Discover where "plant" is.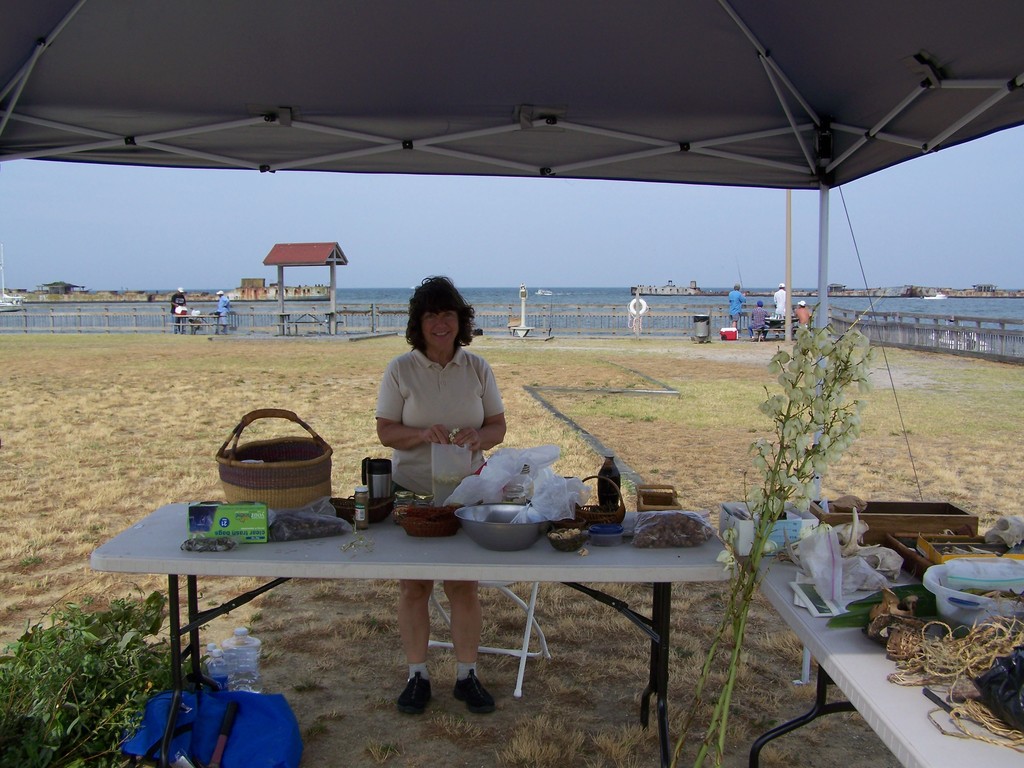
Discovered at <box>354,605,388,637</box>.
